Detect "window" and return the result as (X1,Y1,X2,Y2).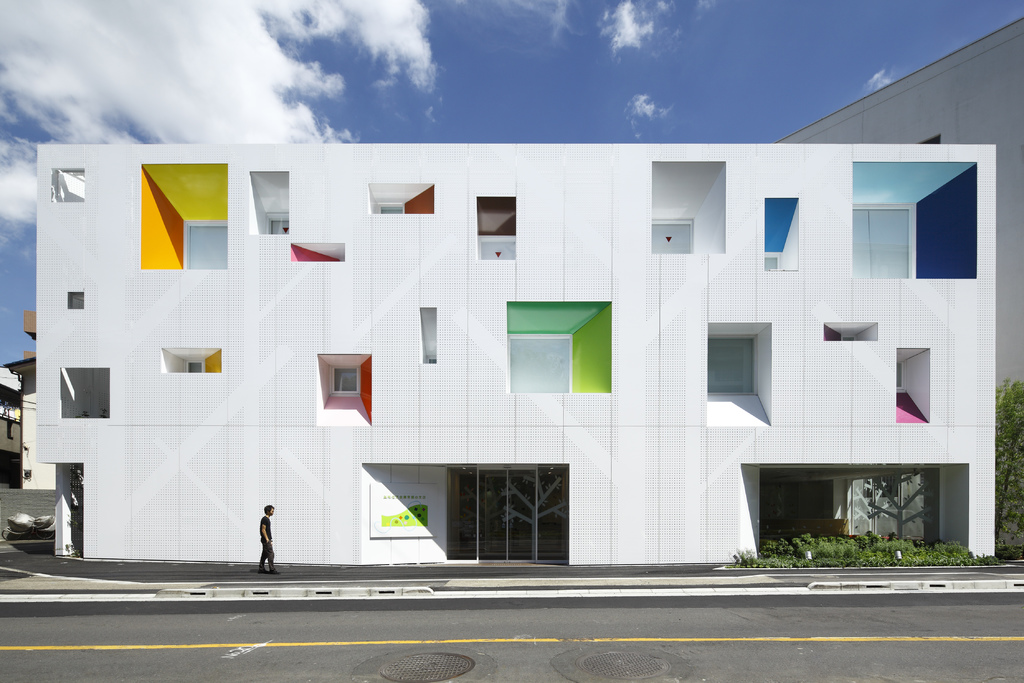
(705,322,774,425).
